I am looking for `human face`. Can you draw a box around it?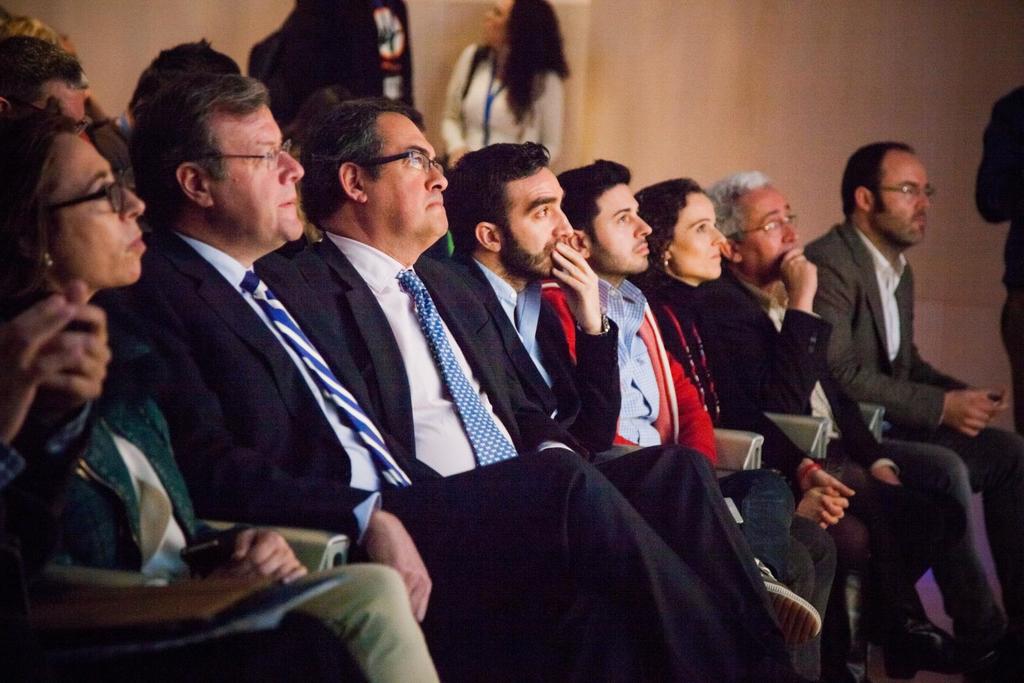
Sure, the bounding box is 495:161:572:280.
